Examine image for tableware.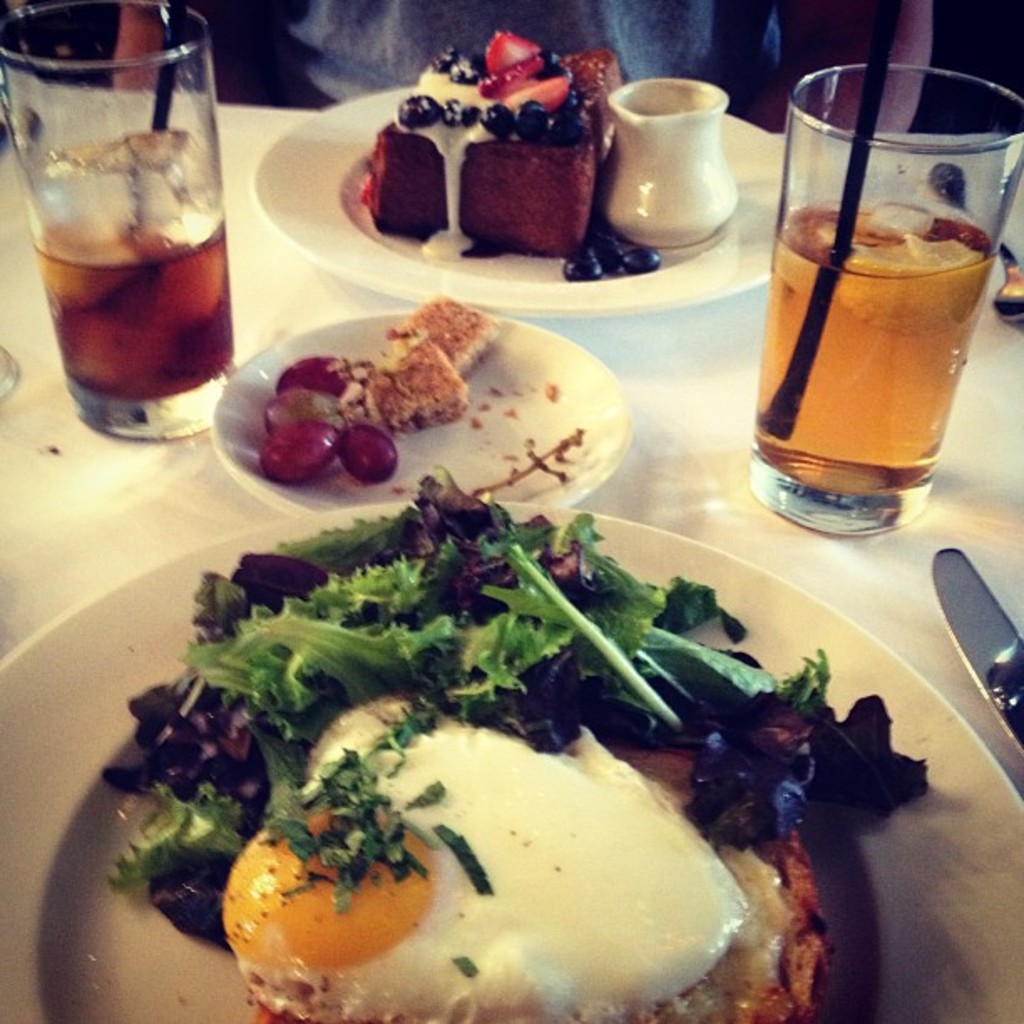
Examination result: detection(0, 497, 1022, 1022).
